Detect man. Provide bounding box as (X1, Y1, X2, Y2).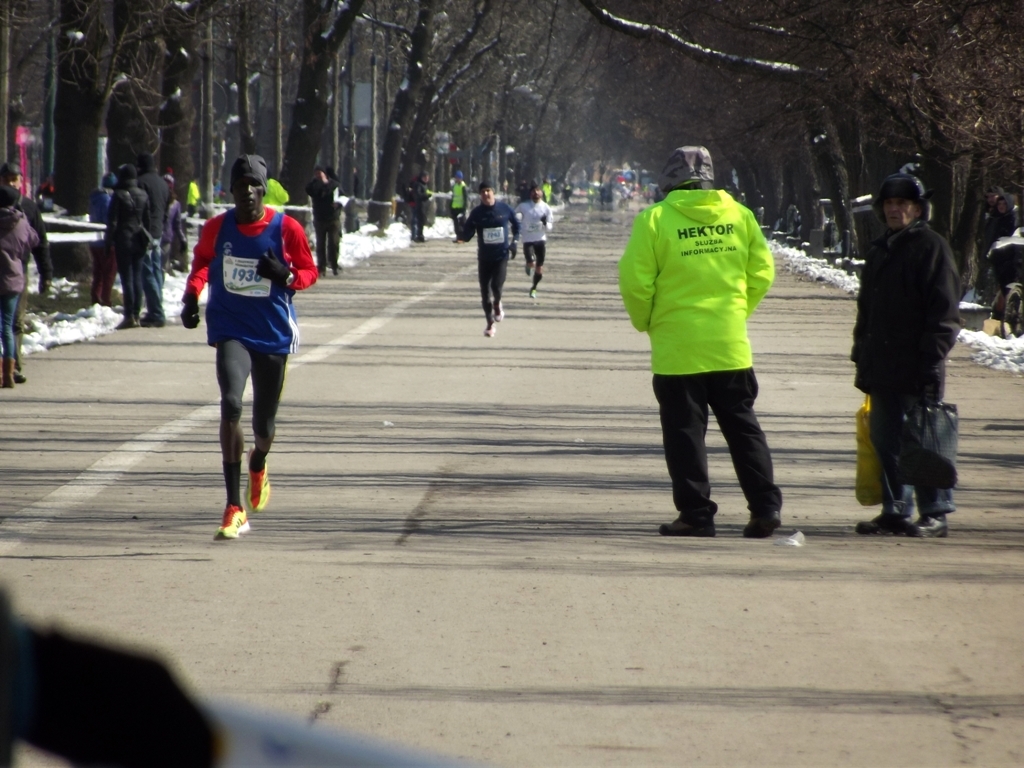
(617, 144, 783, 538).
